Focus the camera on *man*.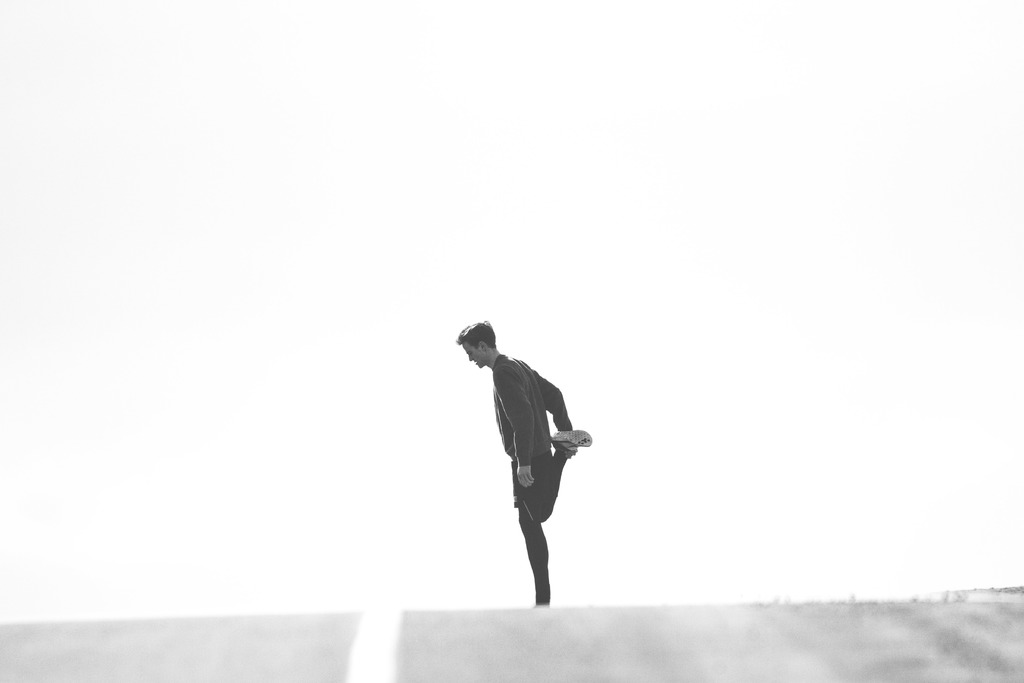
Focus region: [left=453, top=326, right=597, bottom=600].
